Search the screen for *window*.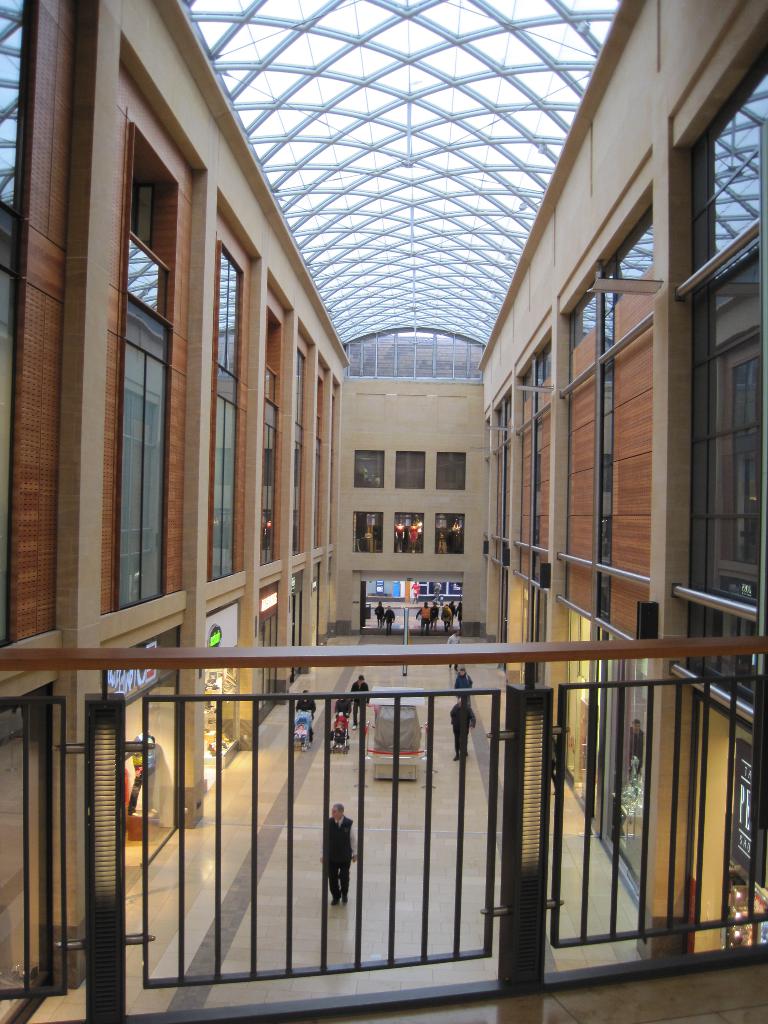
Found at [x1=211, y1=246, x2=246, y2=383].
